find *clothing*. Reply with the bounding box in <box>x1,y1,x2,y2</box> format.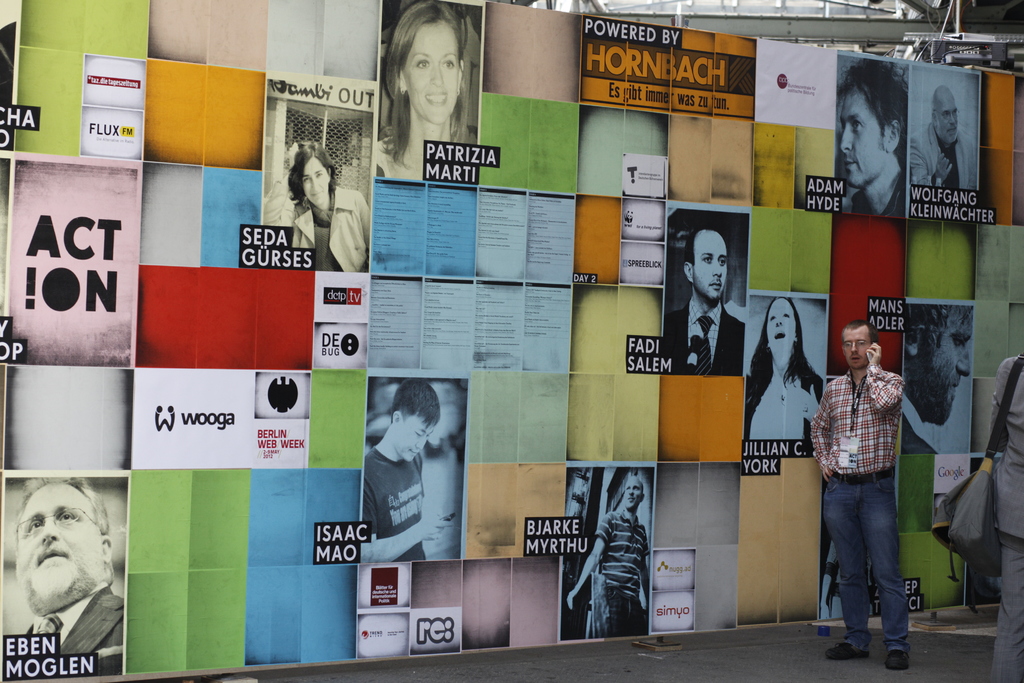
<box>24,584,129,658</box>.
